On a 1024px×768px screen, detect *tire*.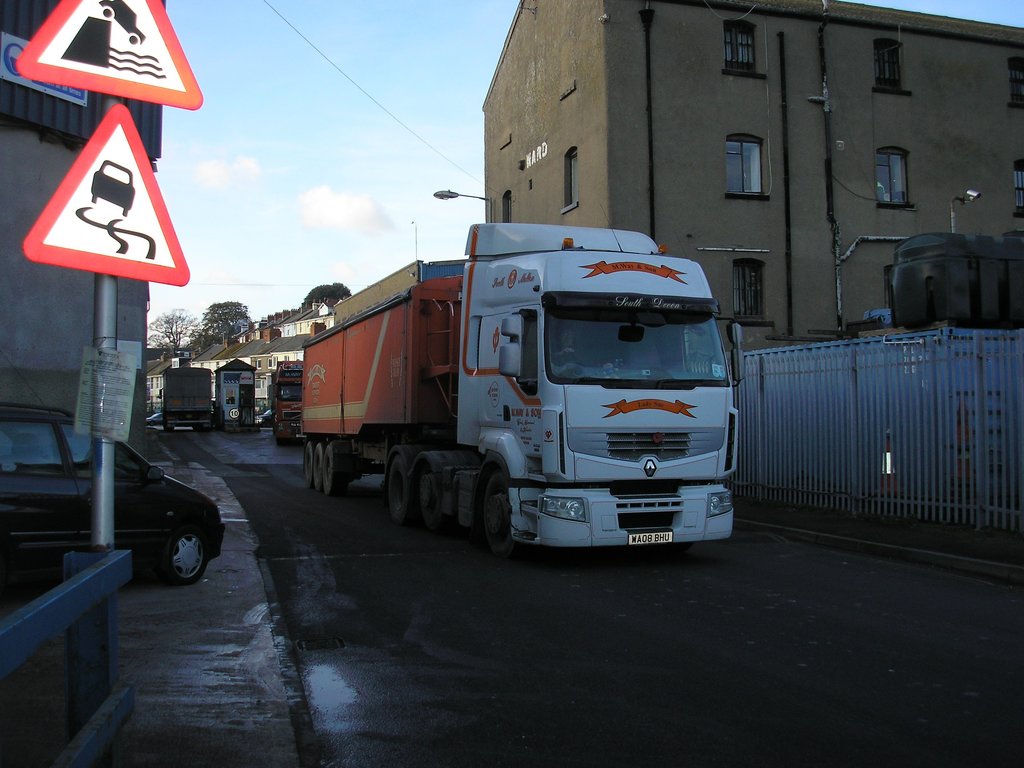
crop(306, 441, 316, 484).
